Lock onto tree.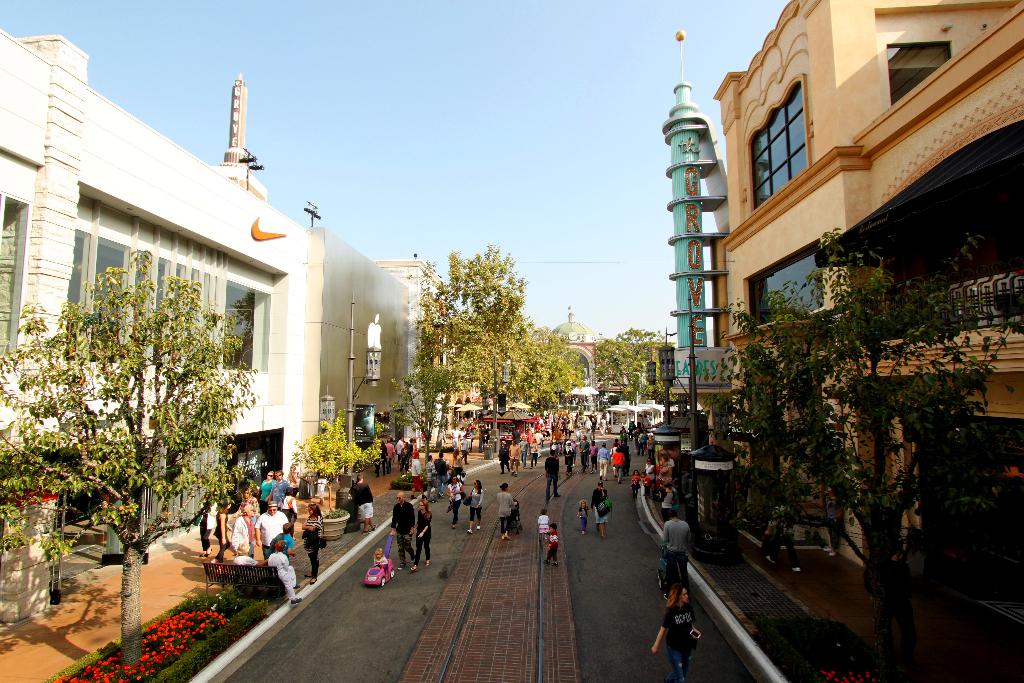
Locked: [2, 248, 266, 675].
